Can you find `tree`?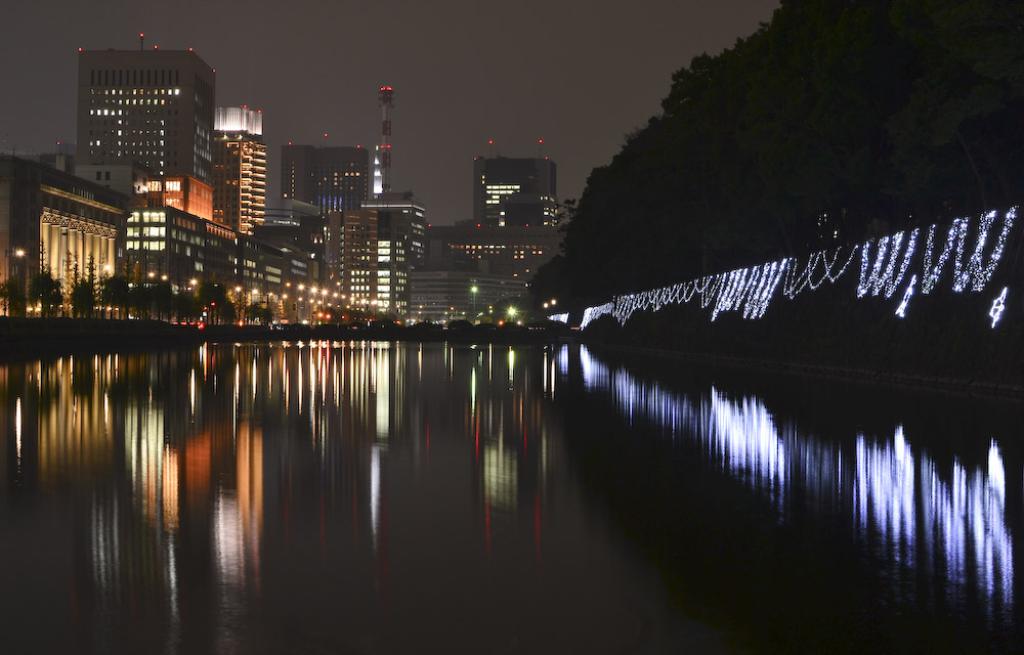
Yes, bounding box: (left=546, top=202, right=566, bottom=232).
